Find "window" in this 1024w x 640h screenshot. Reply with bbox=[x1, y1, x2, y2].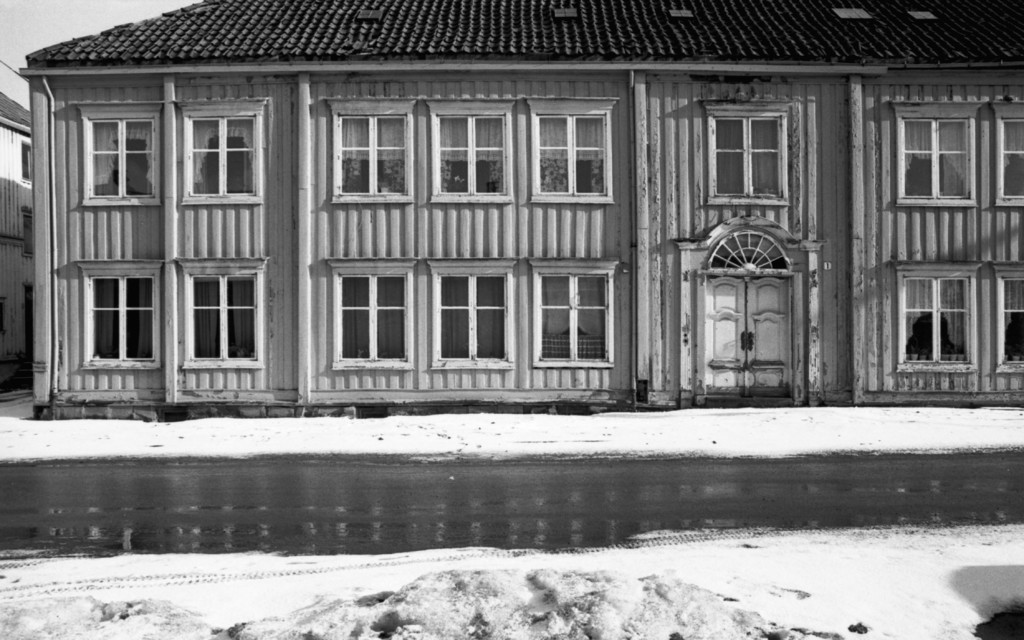
bbox=[79, 103, 164, 204].
